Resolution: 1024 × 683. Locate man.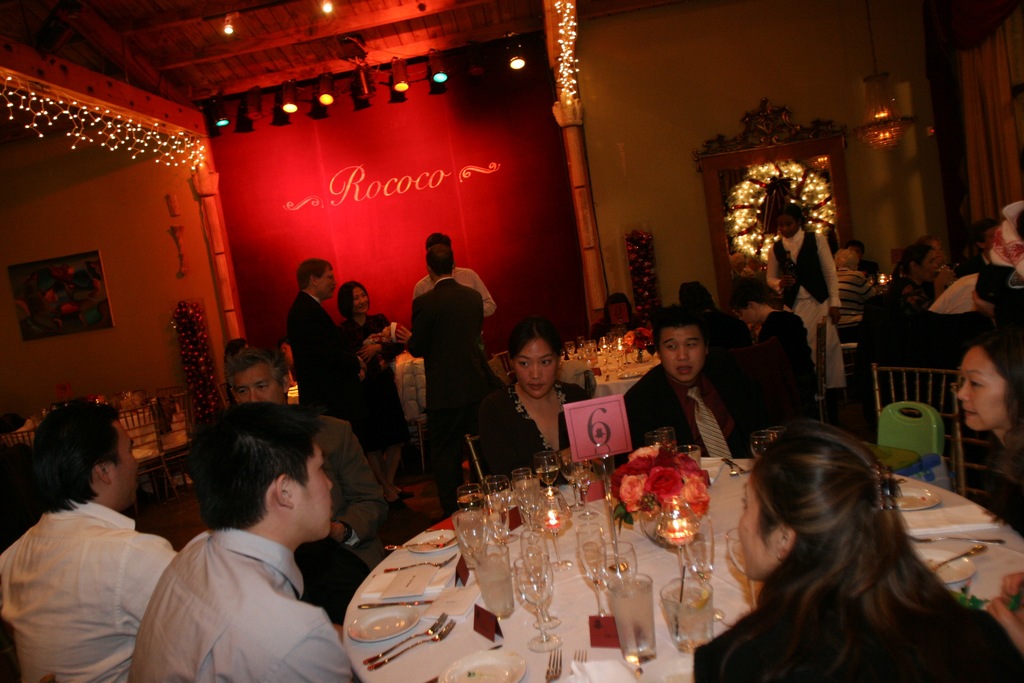
Rect(226, 342, 389, 575).
